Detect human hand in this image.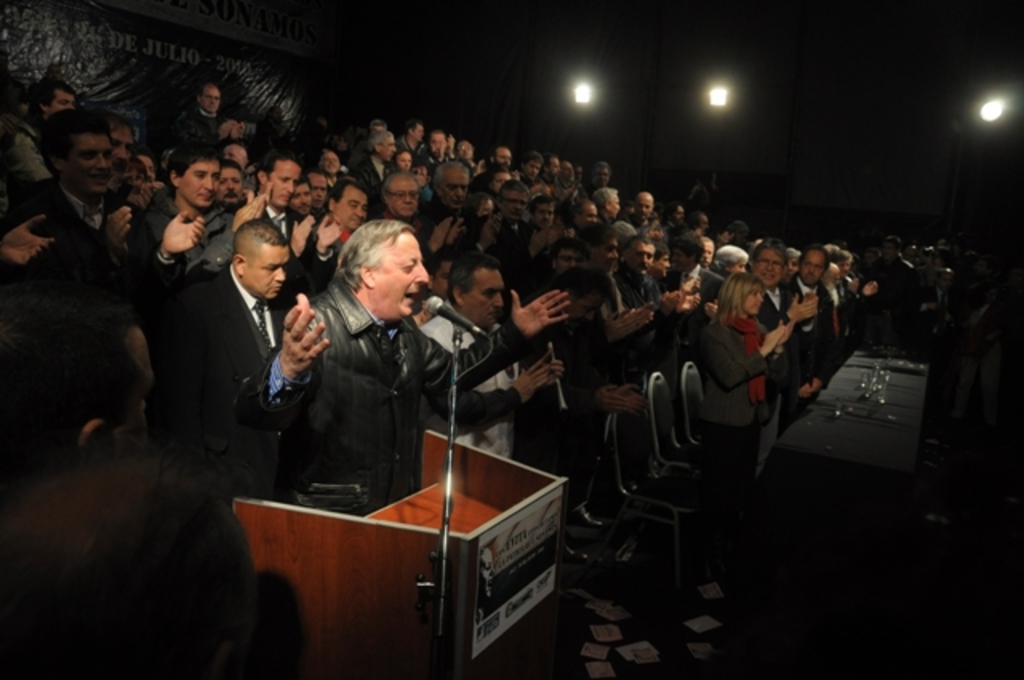
Detection: select_region(547, 357, 563, 386).
